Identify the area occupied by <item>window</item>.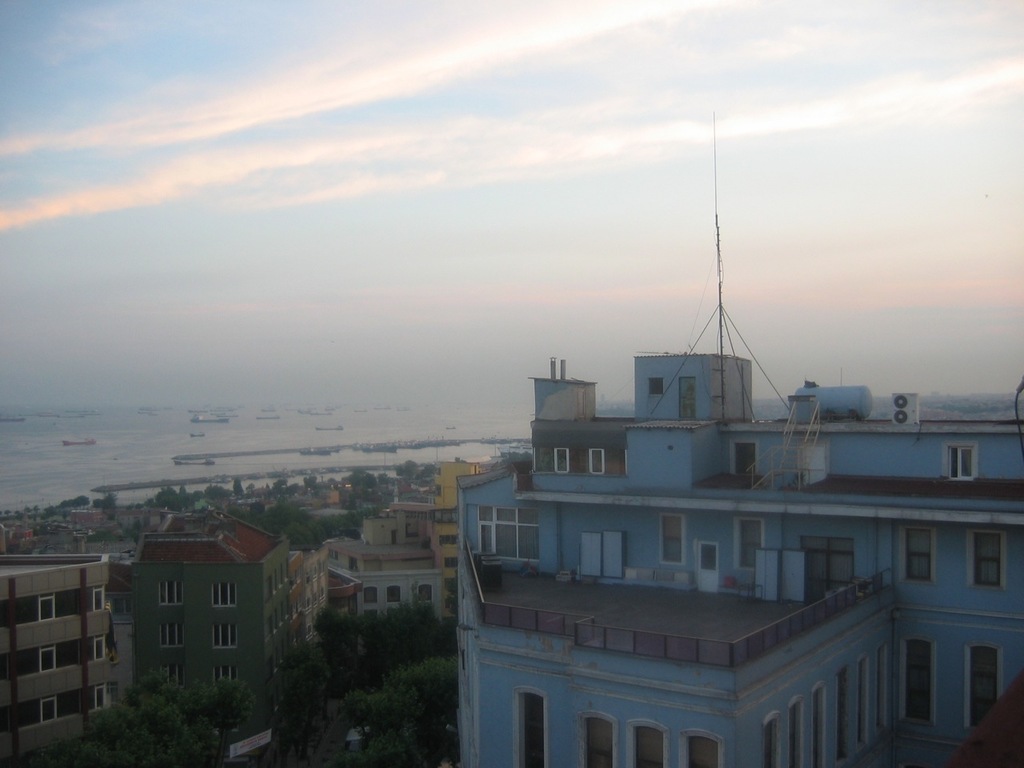
Area: 764/710/774/767.
